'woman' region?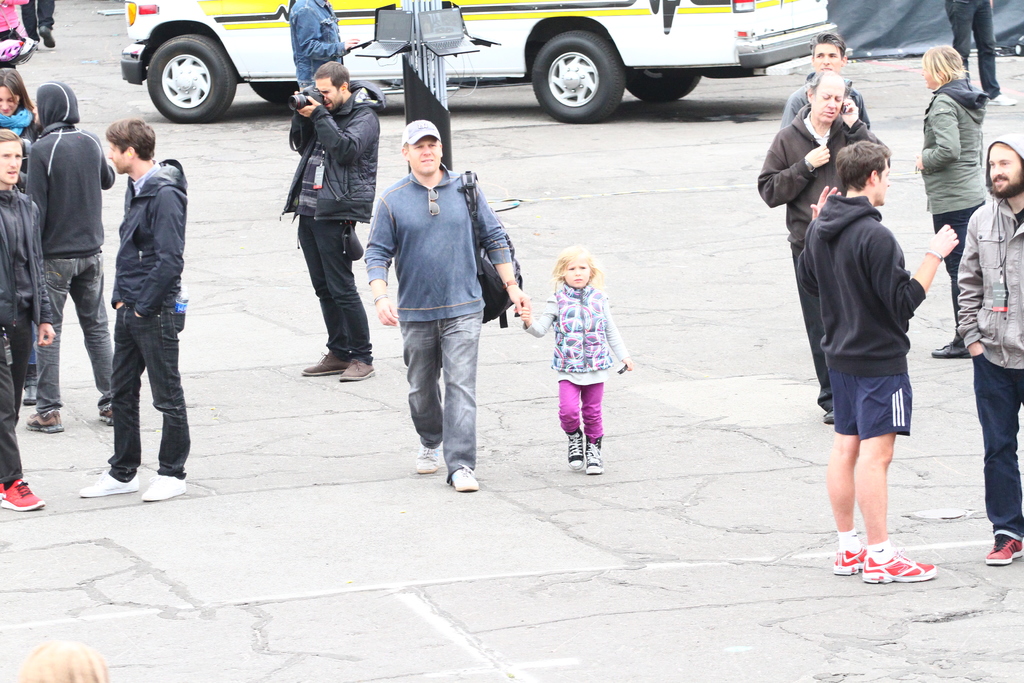
box=[0, 63, 38, 406]
